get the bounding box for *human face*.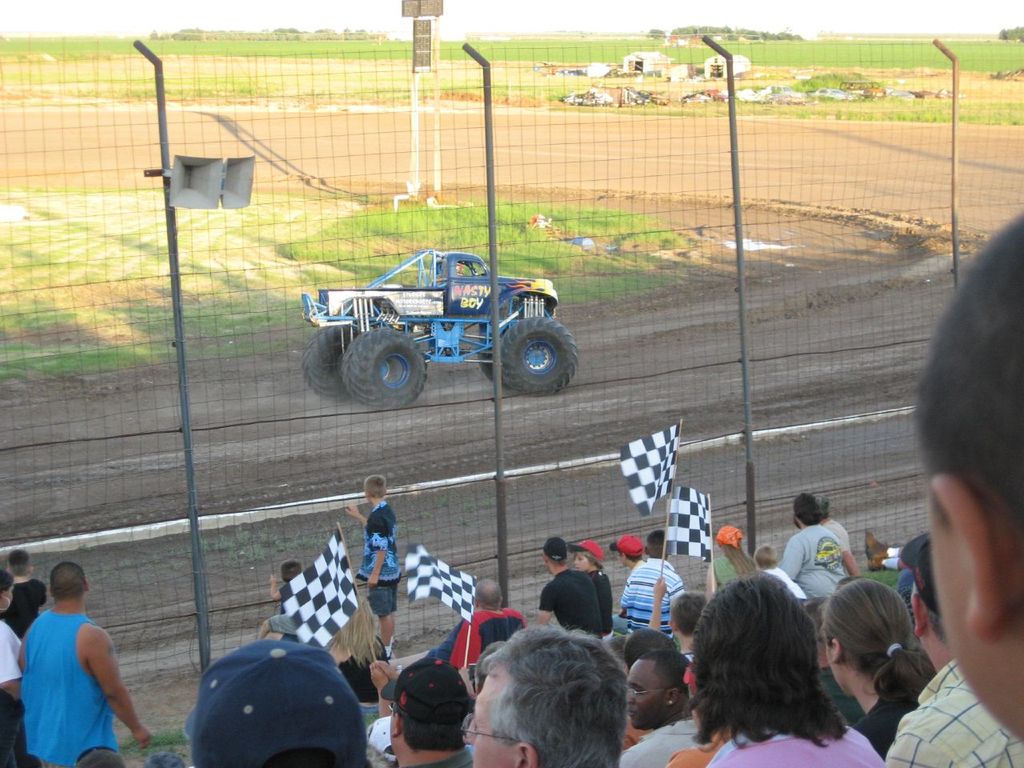
[left=389, top=713, right=394, bottom=747].
